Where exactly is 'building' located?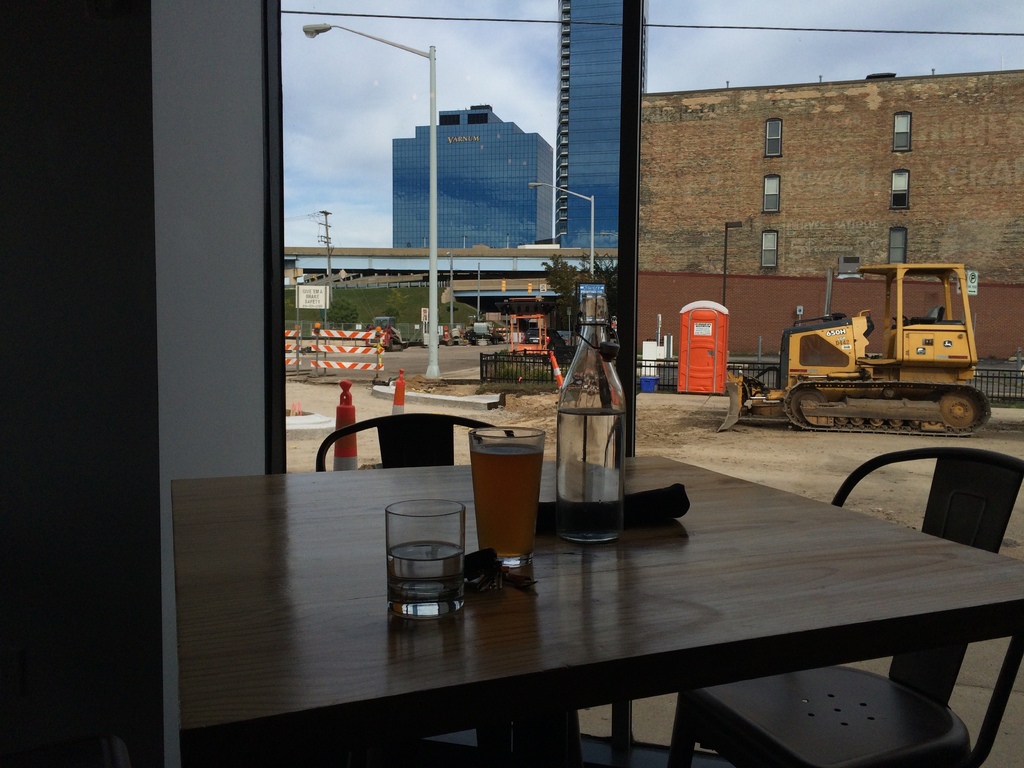
Its bounding box is <bbox>394, 104, 556, 246</bbox>.
